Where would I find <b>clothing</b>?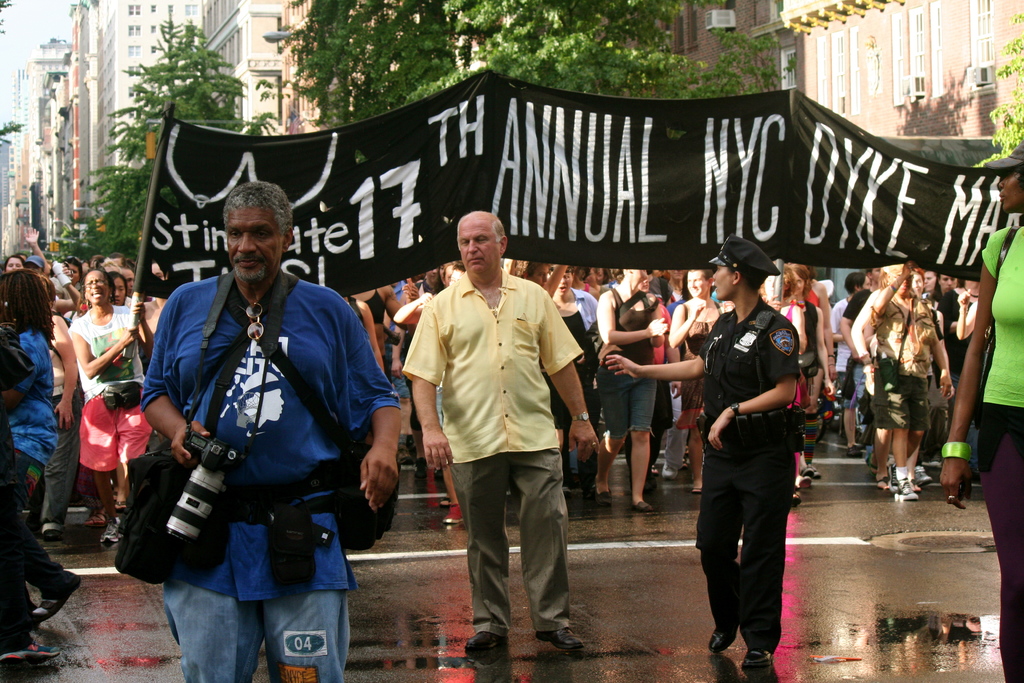
At [x1=595, y1=290, x2=658, y2=438].
